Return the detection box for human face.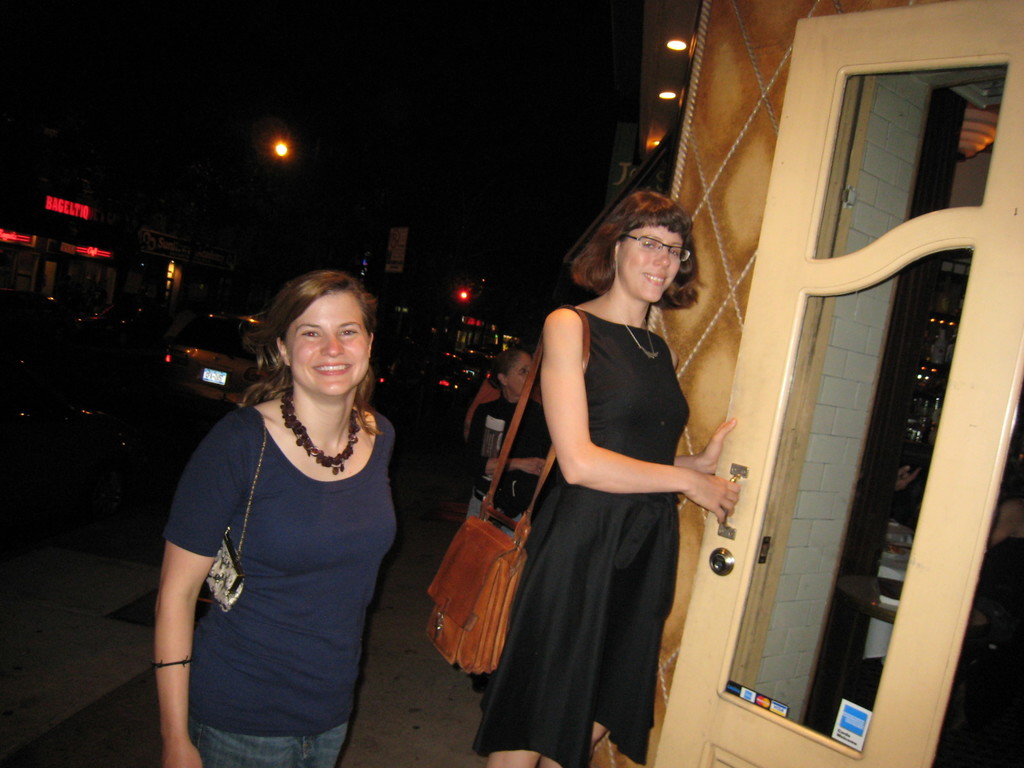
x1=506, y1=360, x2=532, y2=393.
